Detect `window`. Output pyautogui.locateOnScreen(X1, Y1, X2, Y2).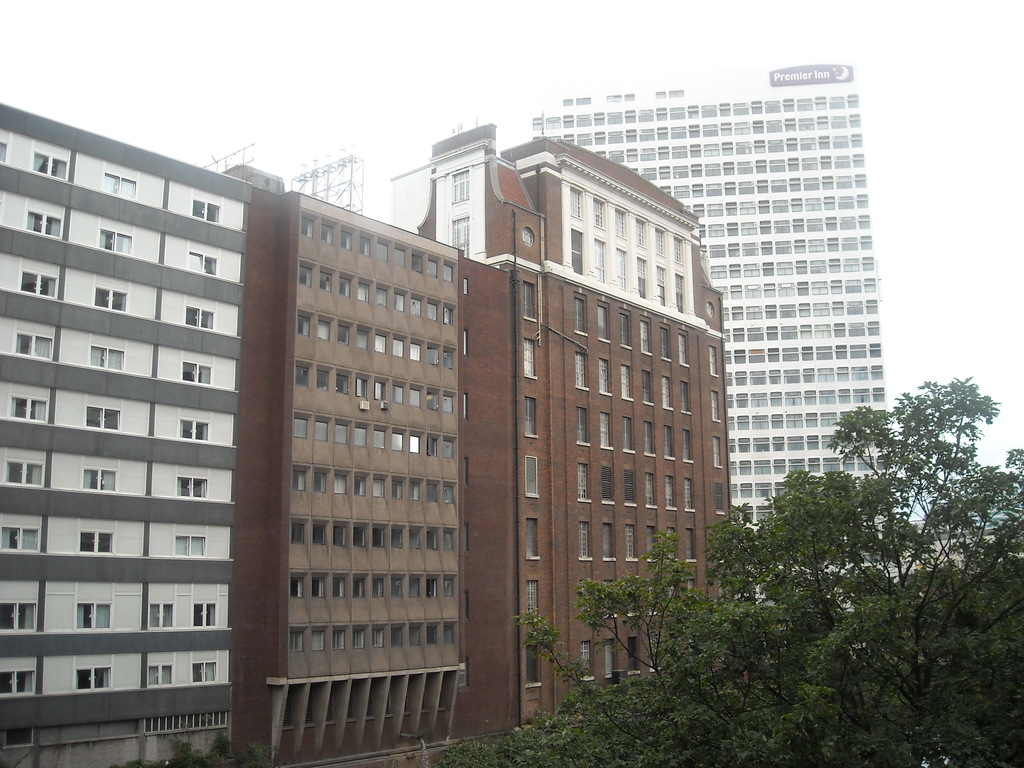
pyautogui.locateOnScreen(411, 343, 419, 358).
